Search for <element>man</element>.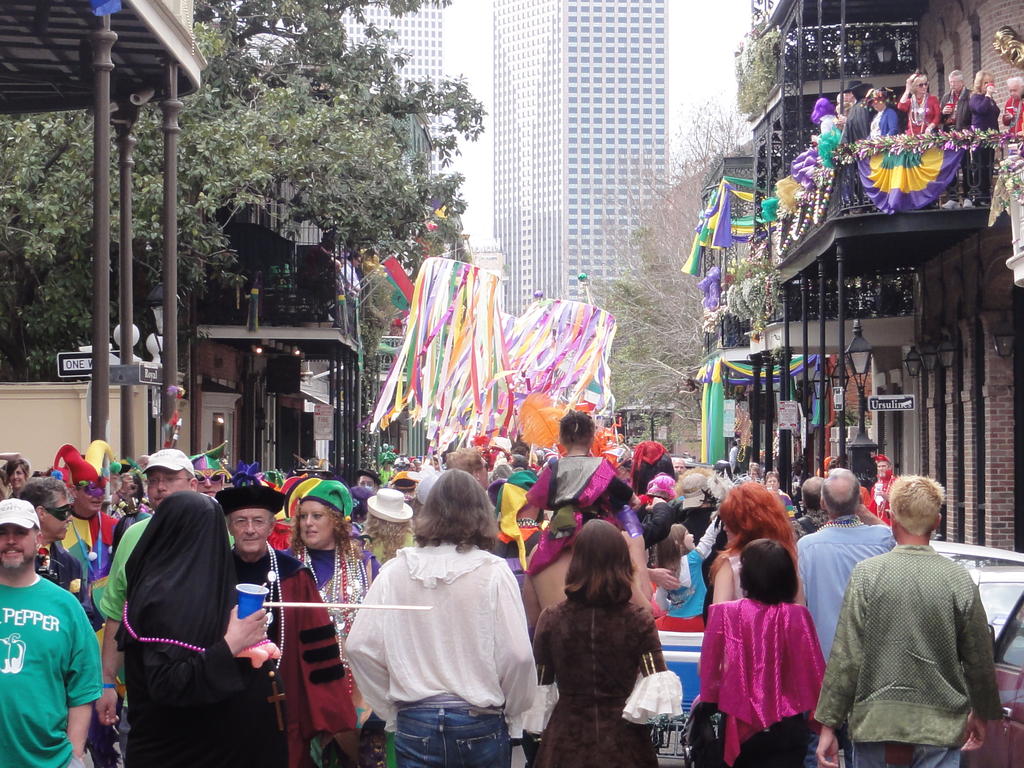
Found at (806,467,1003,767).
